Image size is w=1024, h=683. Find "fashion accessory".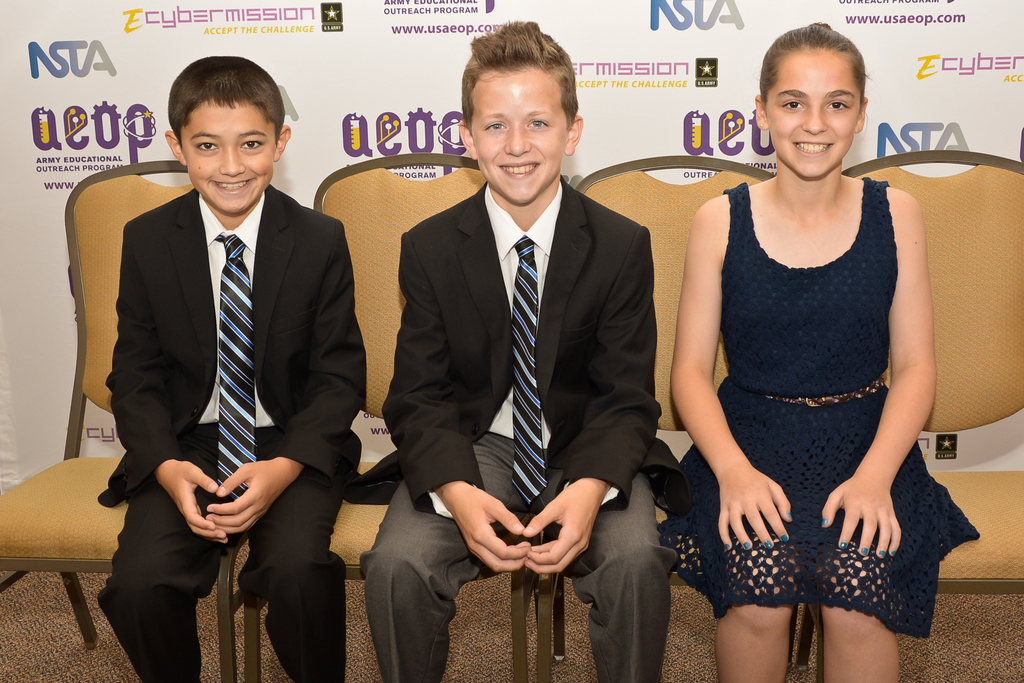
x1=511 y1=236 x2=549 y2=505.
